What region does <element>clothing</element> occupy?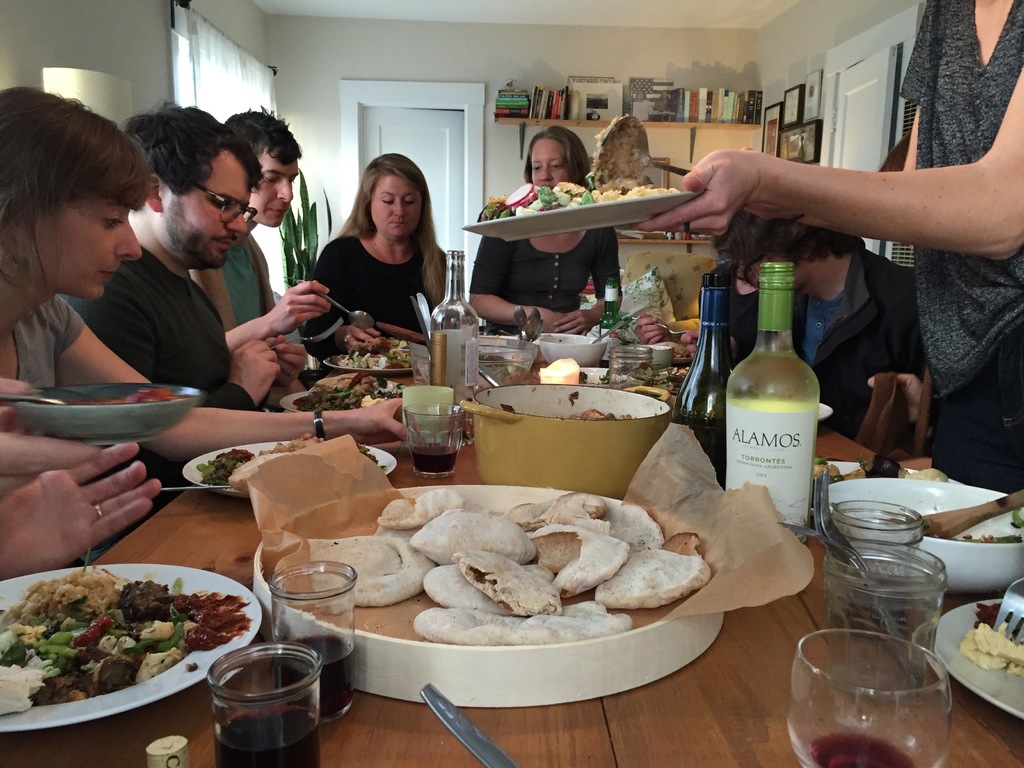
291/193/460/341.
